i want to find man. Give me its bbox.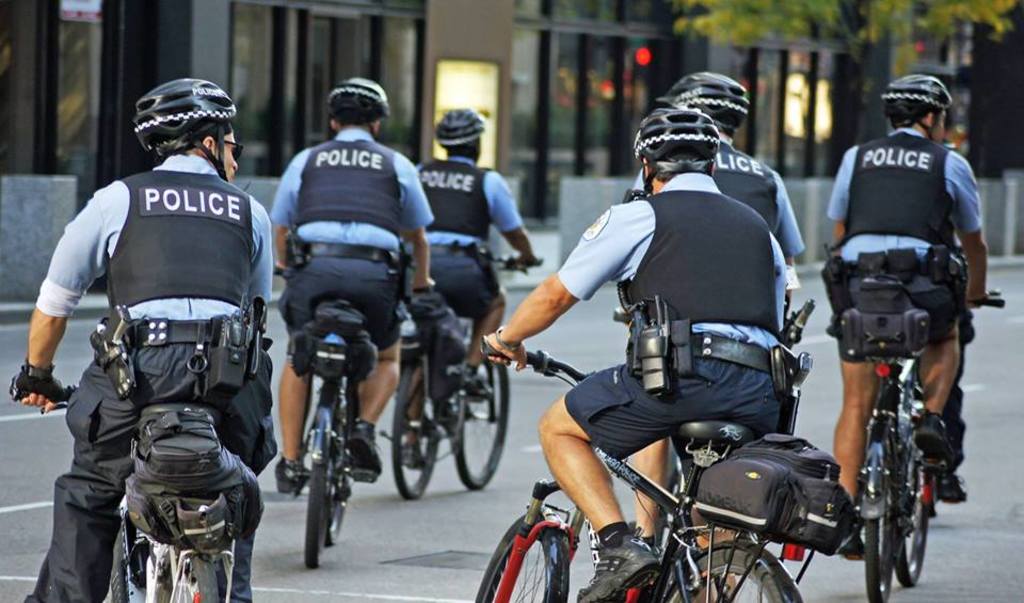
828/76/994/498.
